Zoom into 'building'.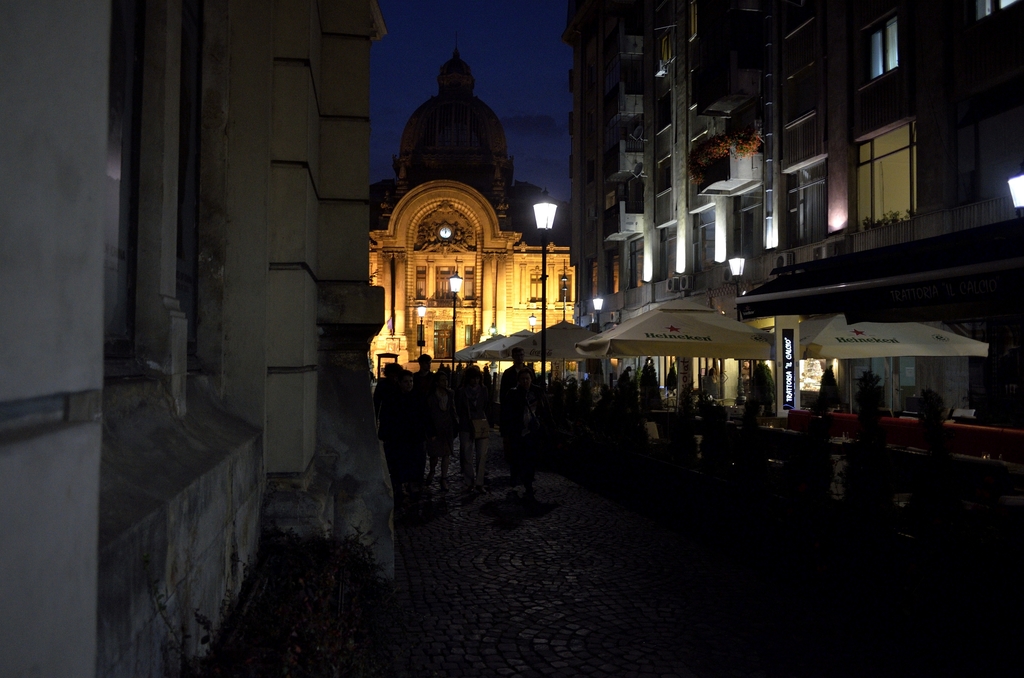
Zoom target: l=0, t=0, r=401, b=677.
